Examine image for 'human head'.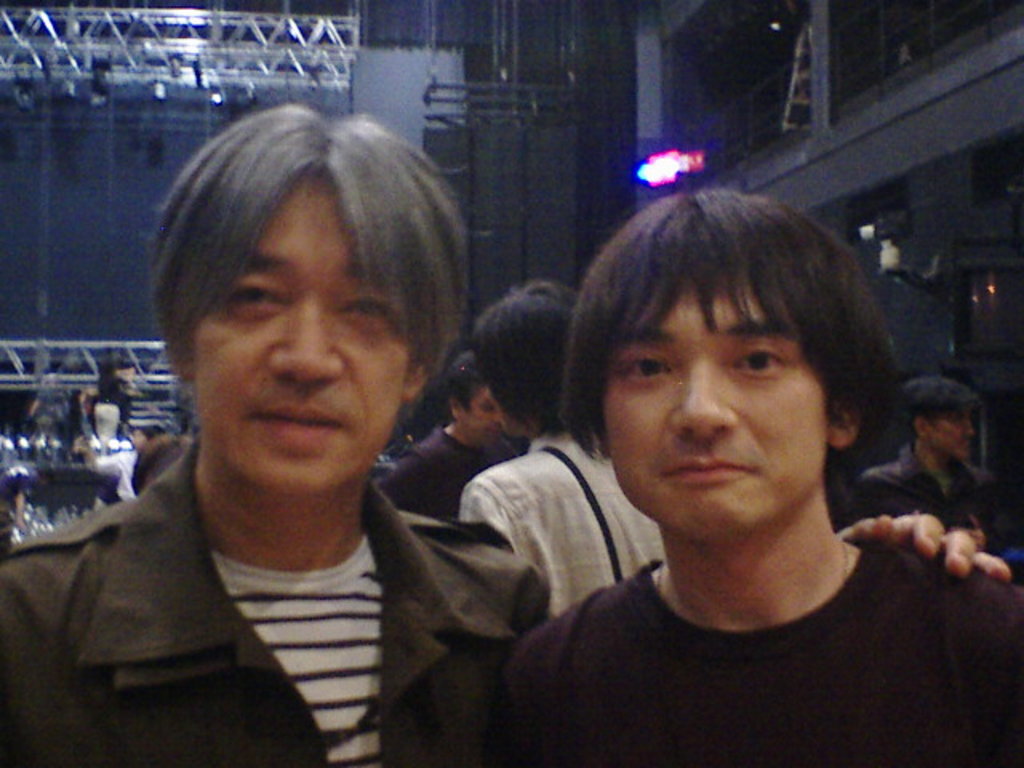
Examination result: x1=146, y1=107, x2=458, y2=483.
